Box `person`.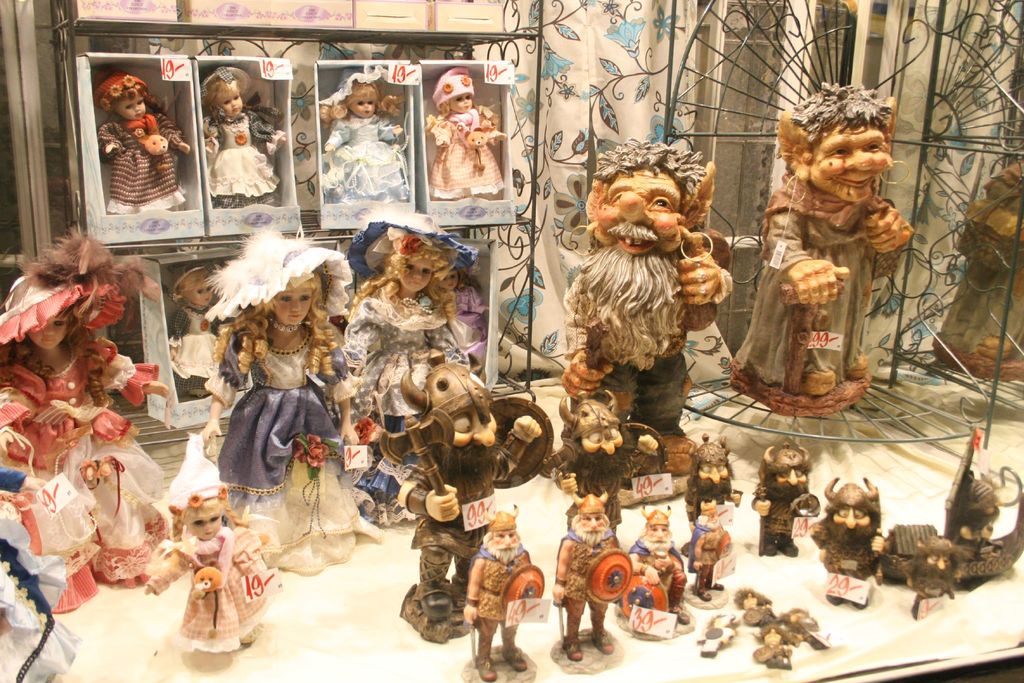
339/208/492/532.
